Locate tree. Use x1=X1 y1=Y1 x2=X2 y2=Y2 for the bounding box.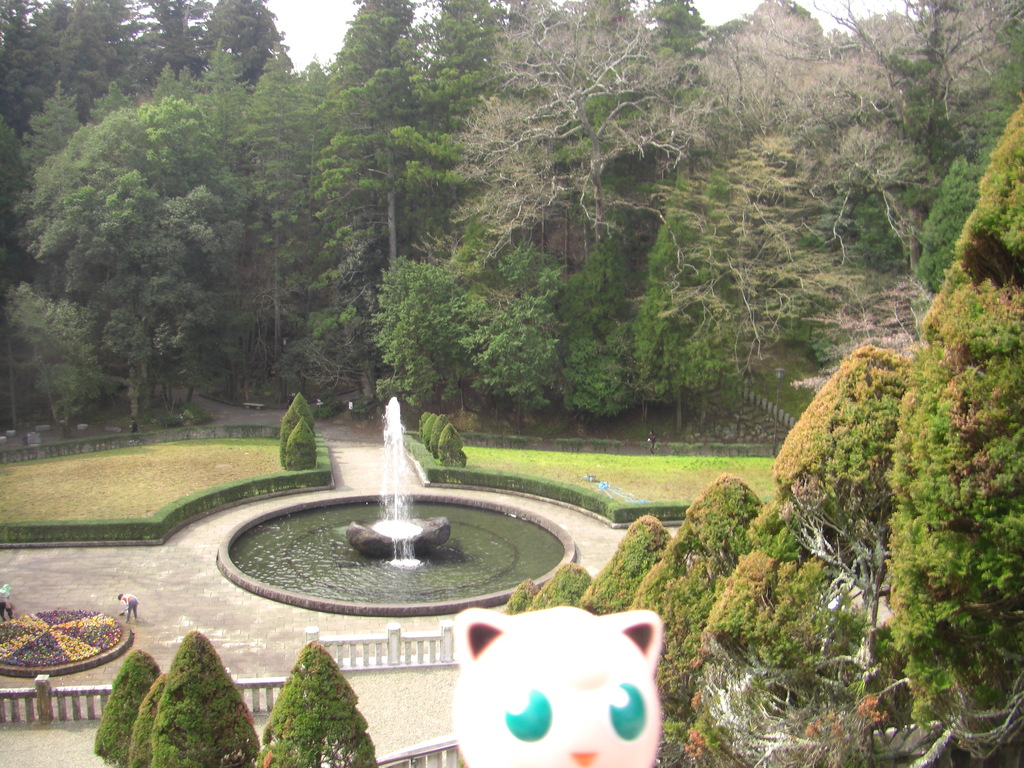
x1=472 y1=242 x2=563 y2=436.
